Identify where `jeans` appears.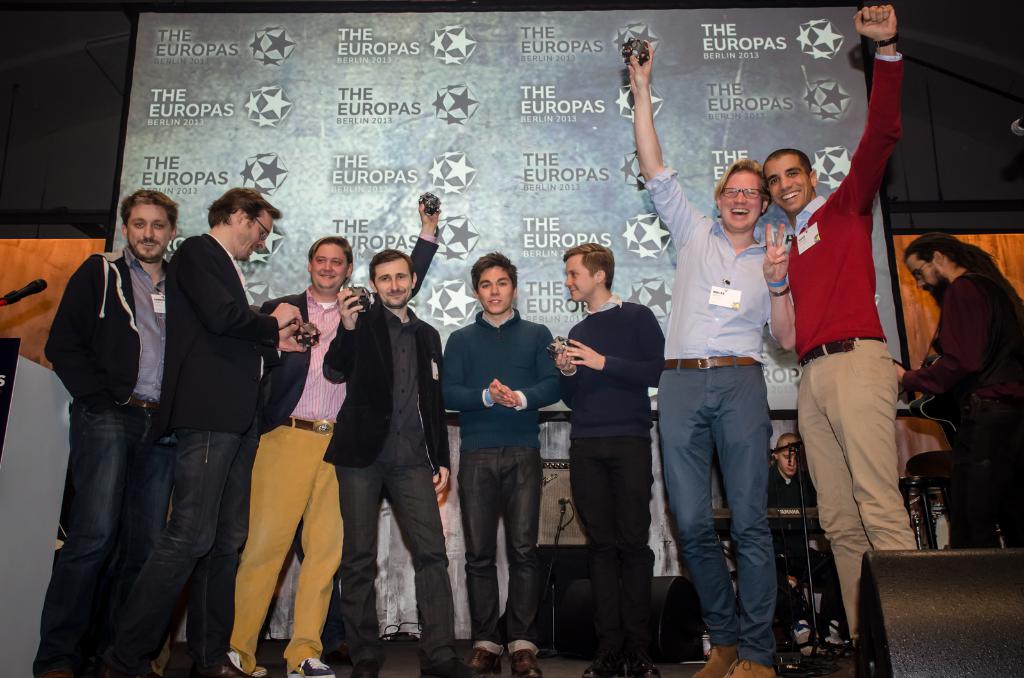
Appears at 574/438/652/661.
